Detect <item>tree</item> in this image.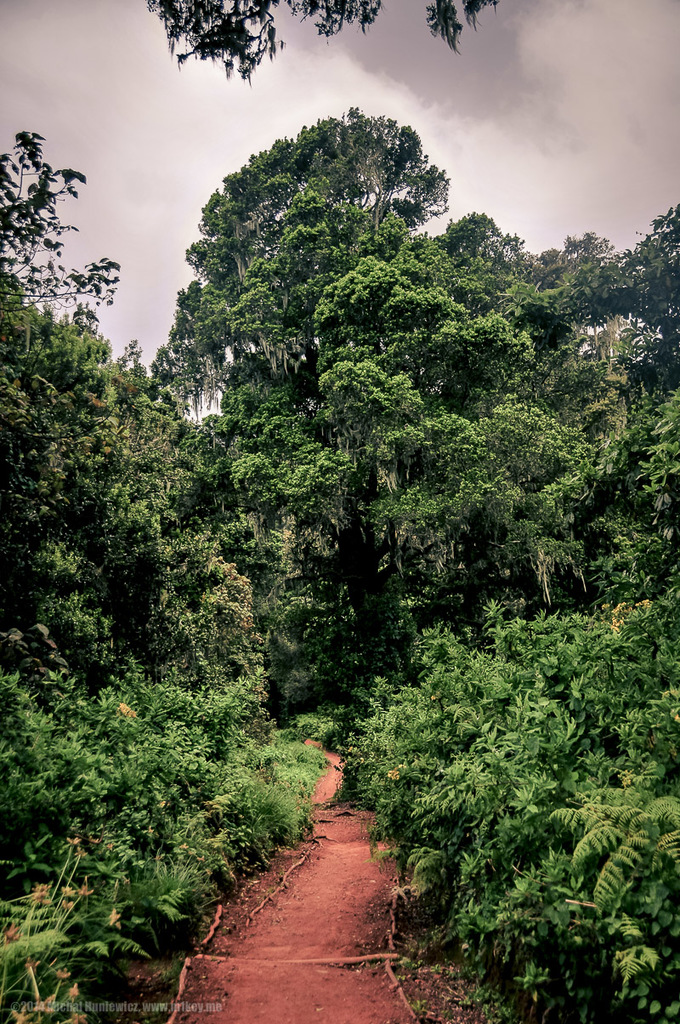
Detection: (x1=144, y1=105, x2=367, y2=373).
